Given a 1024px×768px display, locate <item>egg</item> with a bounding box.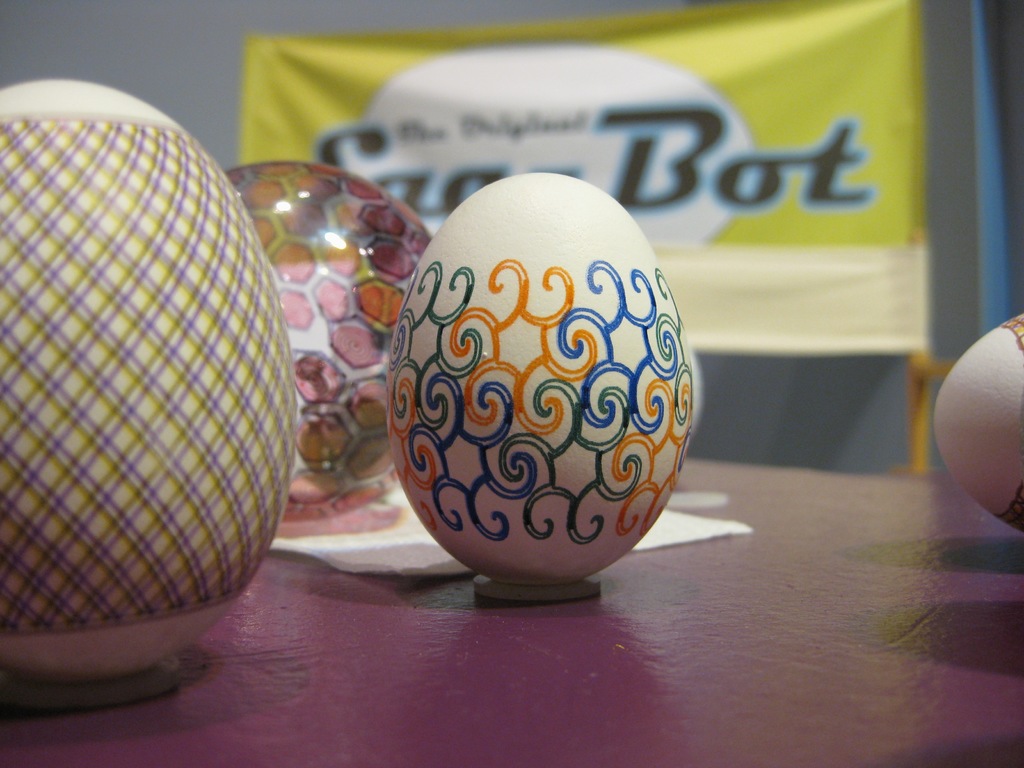
Located: locate(0, 79, 298, 688).
